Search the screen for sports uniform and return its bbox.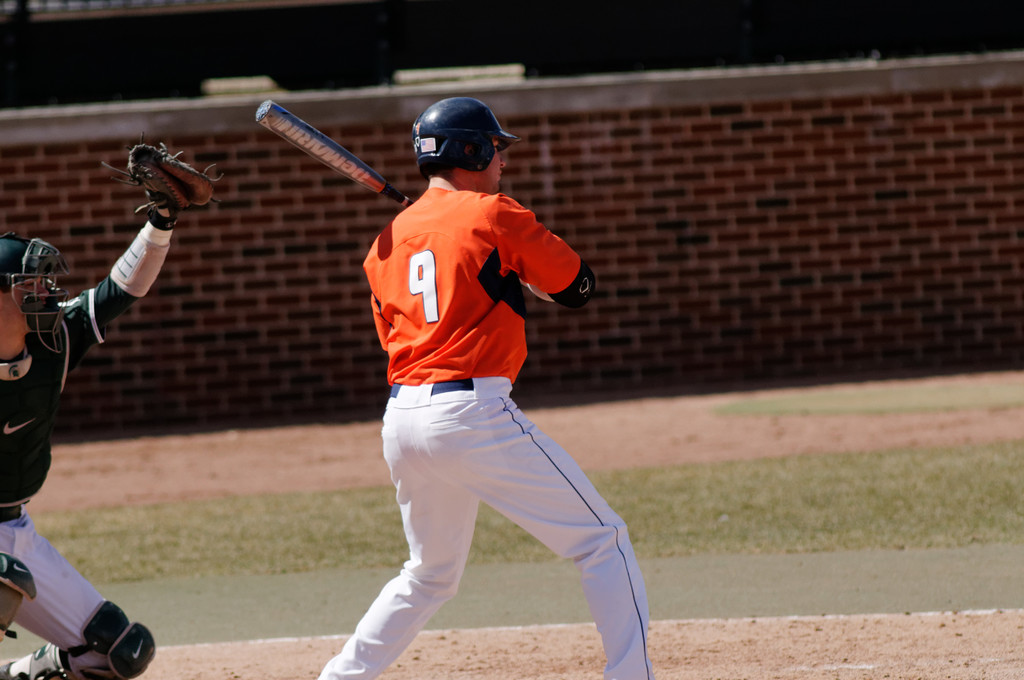
Found: 305,79,660,679.
